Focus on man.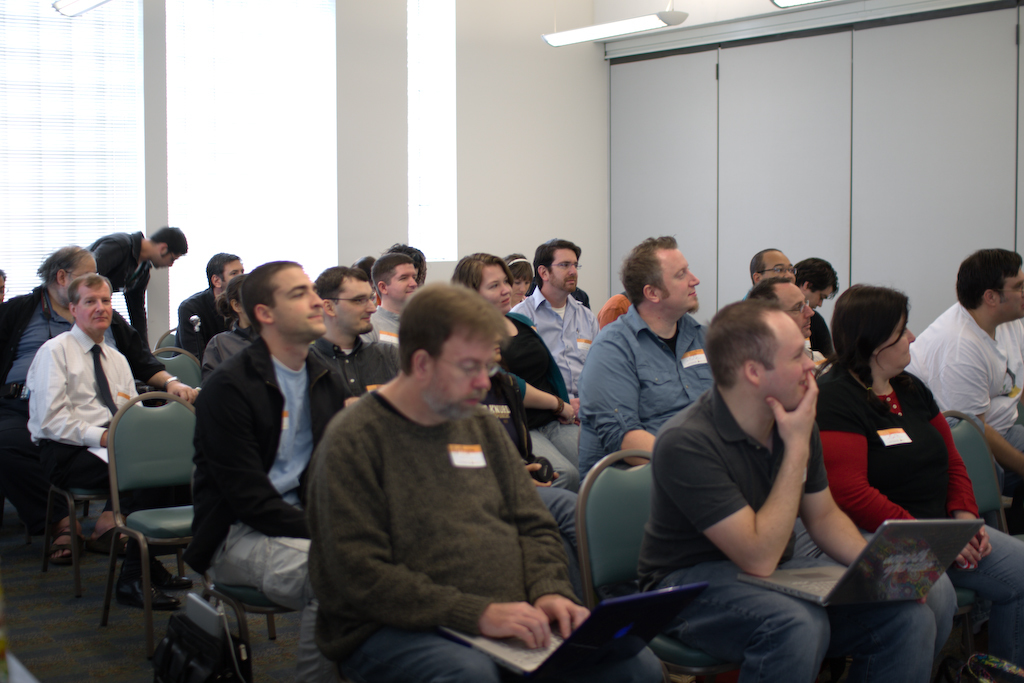
Focused at left=287, top=276, right=585, bottom=673.
